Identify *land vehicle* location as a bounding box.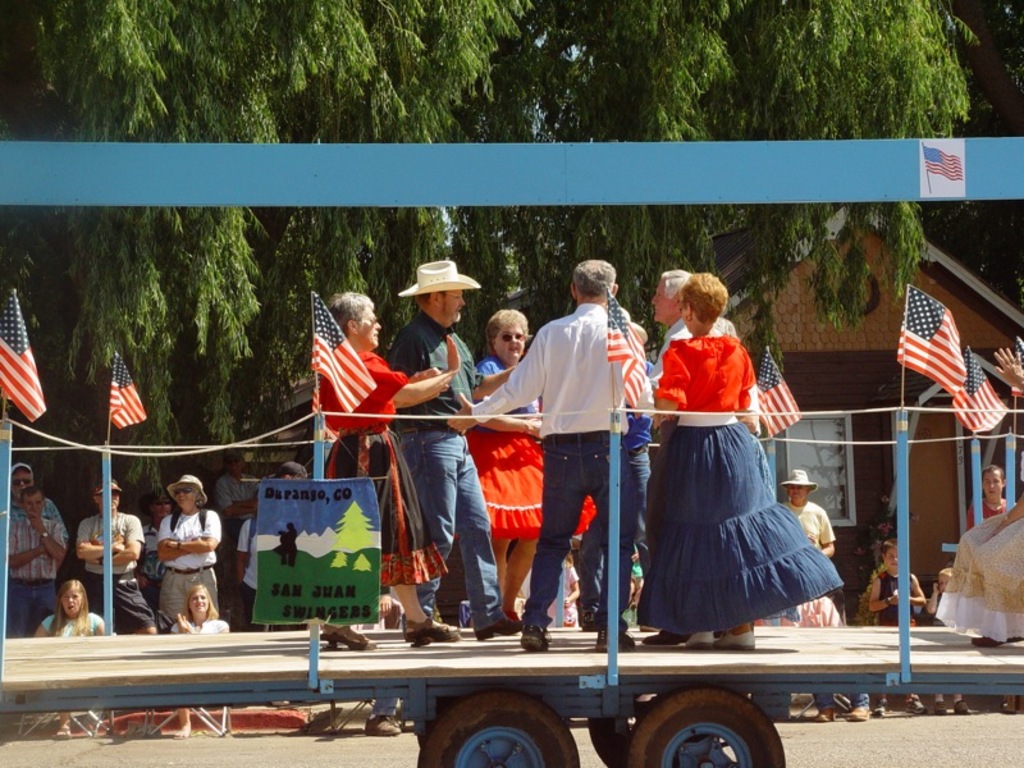
(left=0, top=403, right=1023, bottom=767).
